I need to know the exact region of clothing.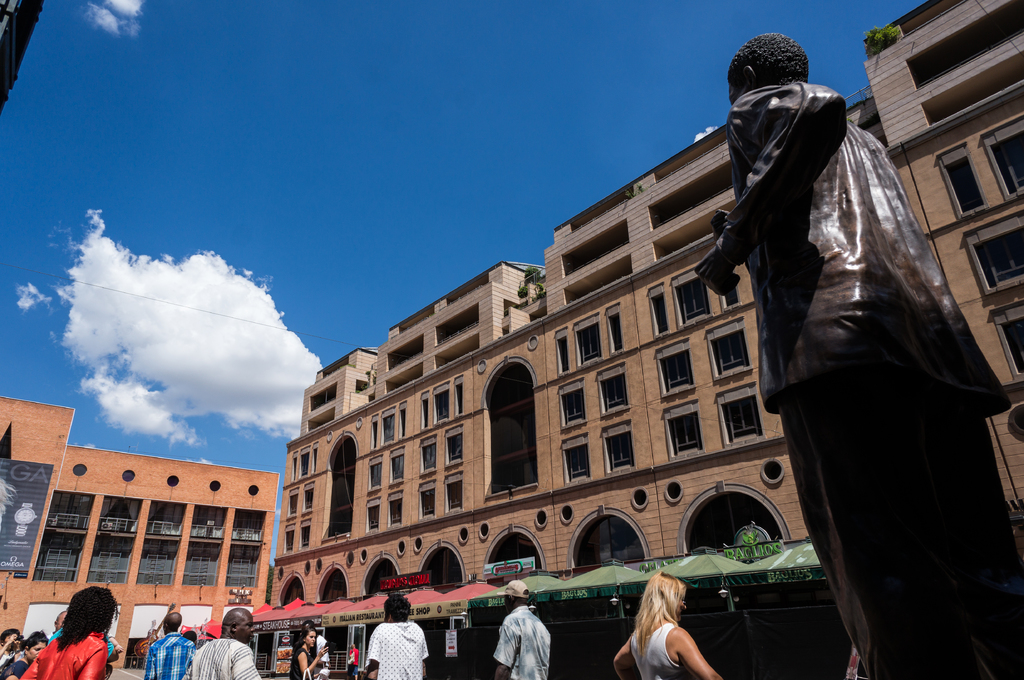
Region: select_region(493, 607, 554, 679).
